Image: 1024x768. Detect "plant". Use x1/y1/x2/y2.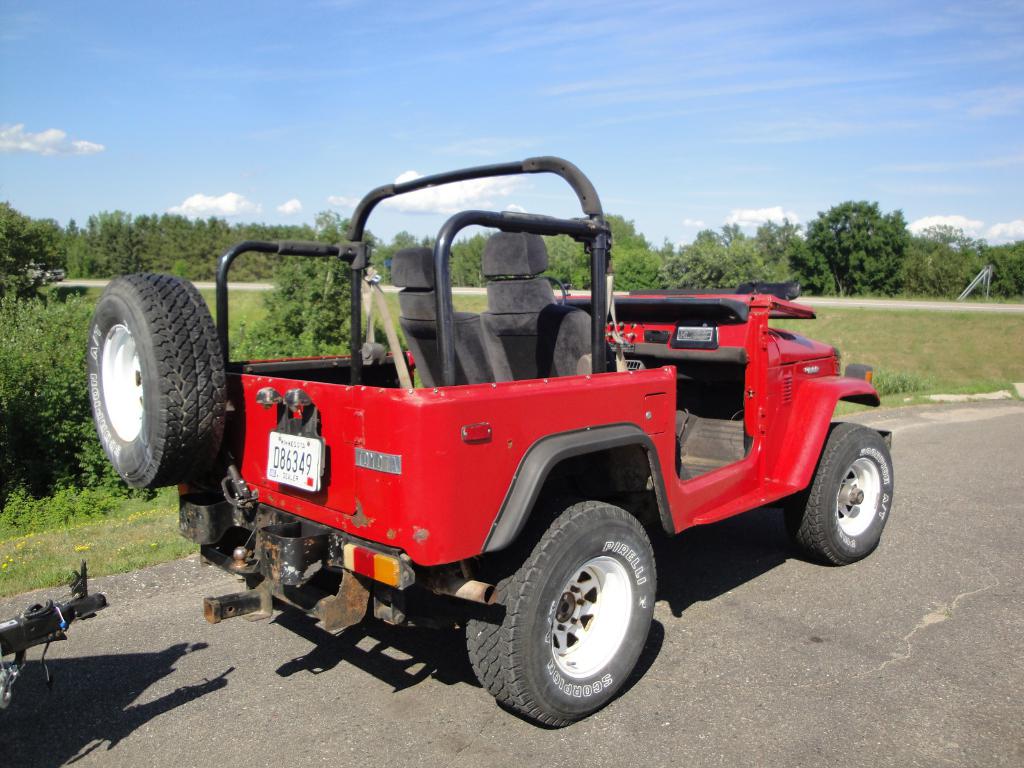
451/285/490/315.
